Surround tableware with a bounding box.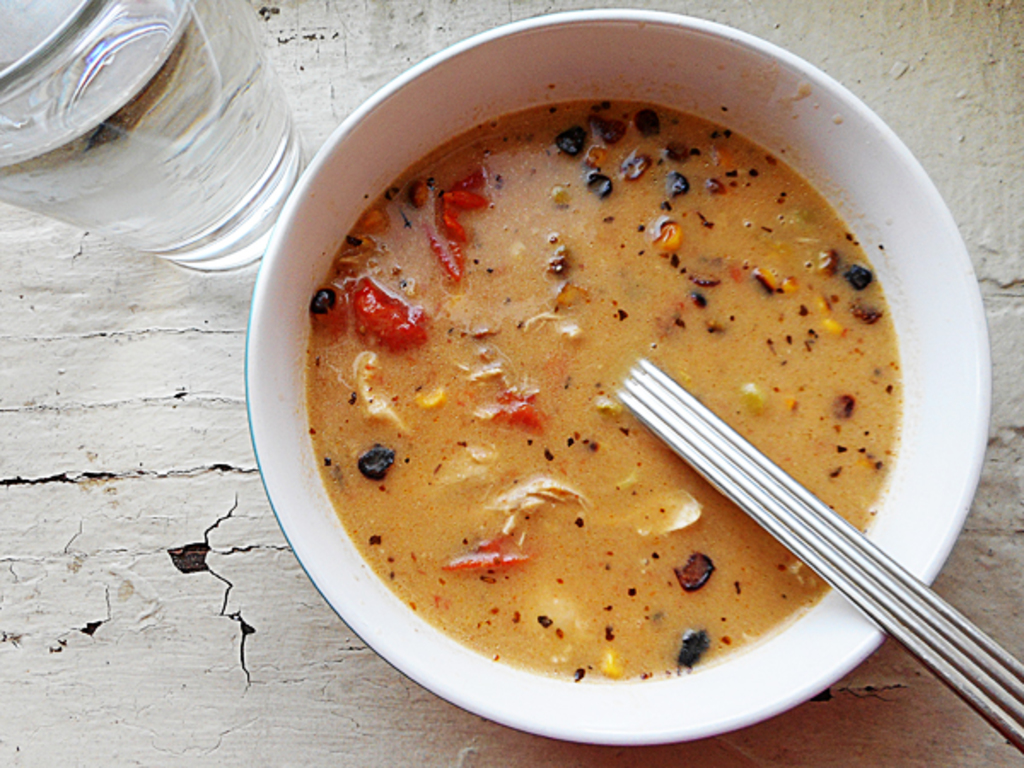
0,0,305,266.
